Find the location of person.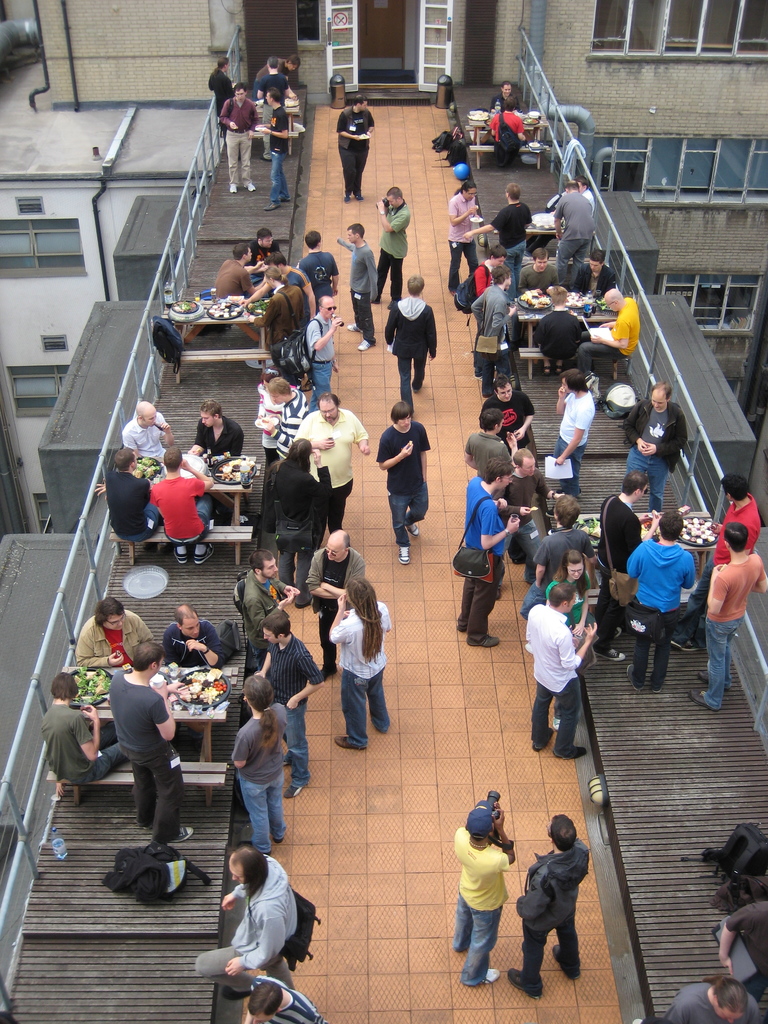
Location: (left=248, top=260, right=298, bottom=367).
